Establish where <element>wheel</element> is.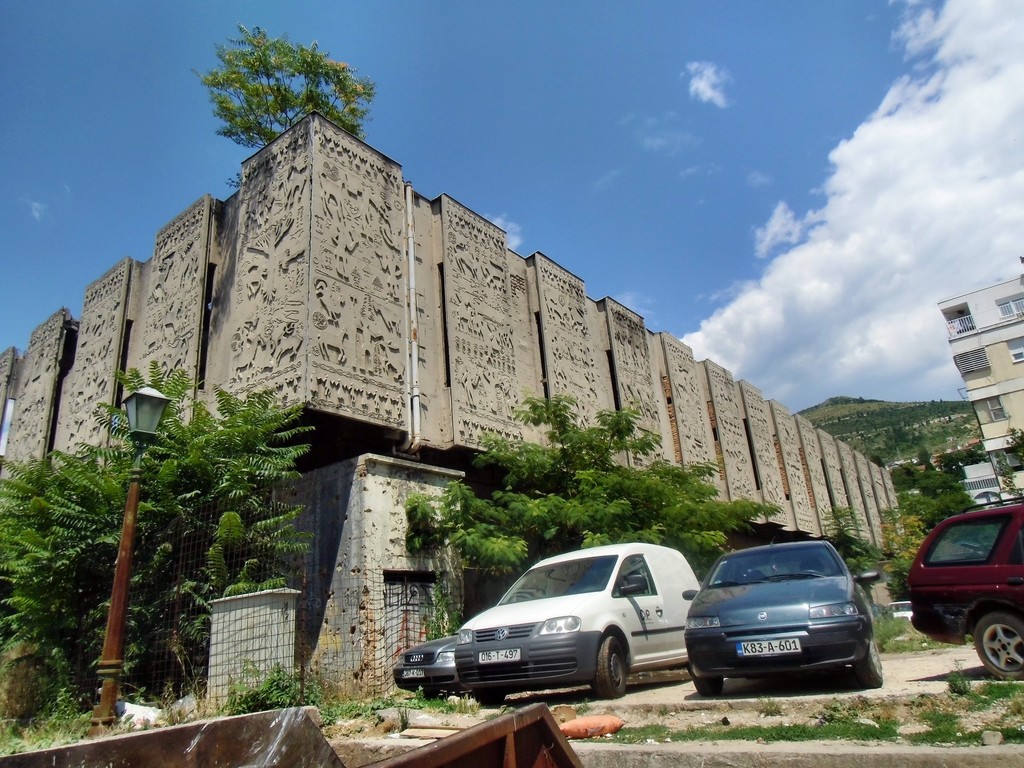
Established at BBox(586, 634, 630, 703).
